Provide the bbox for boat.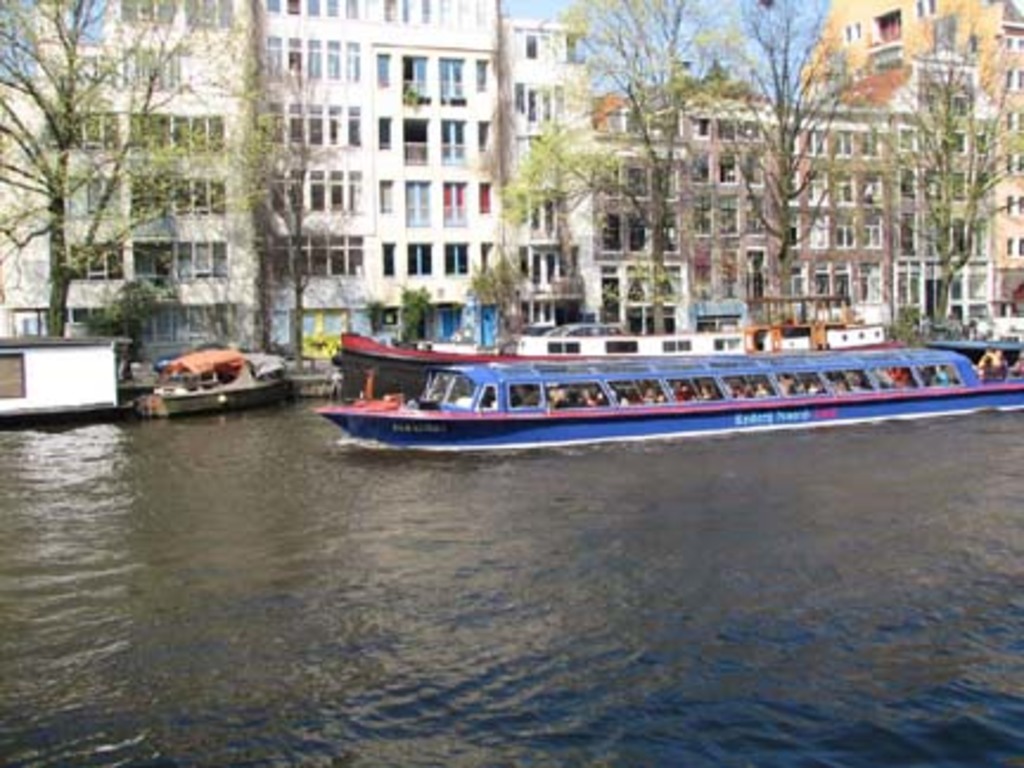
123 346 301 434.
